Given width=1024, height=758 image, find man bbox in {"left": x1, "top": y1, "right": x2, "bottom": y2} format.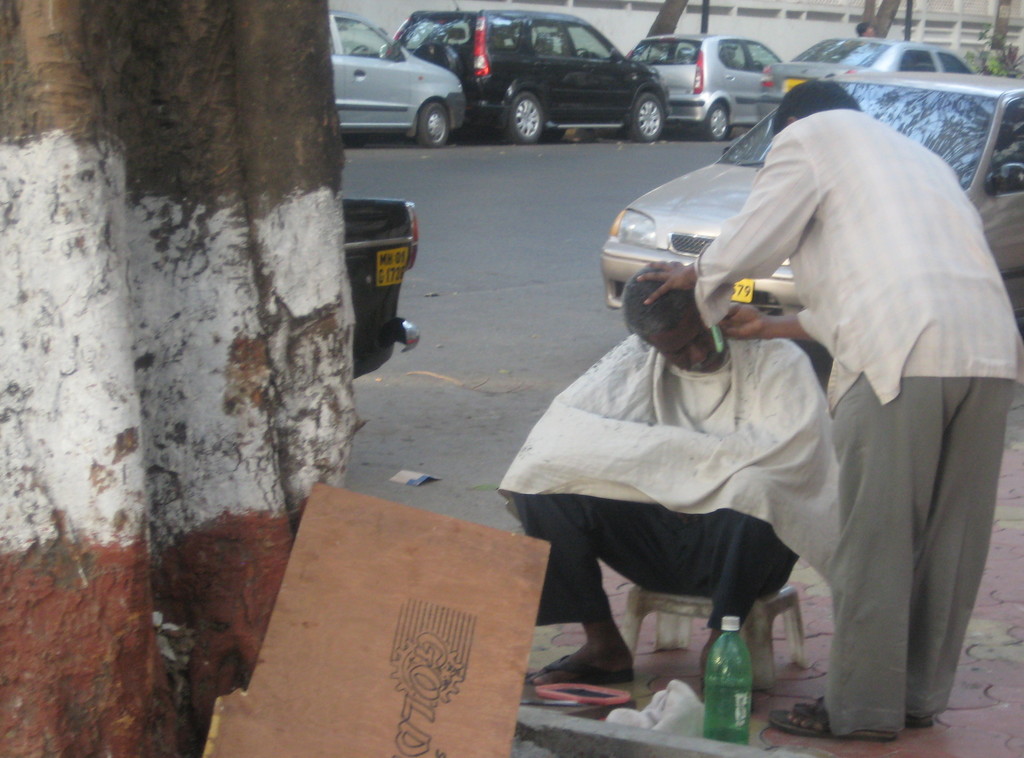
{"left": 676, "top": 47, "right": 1004, "bottom": 748}.
